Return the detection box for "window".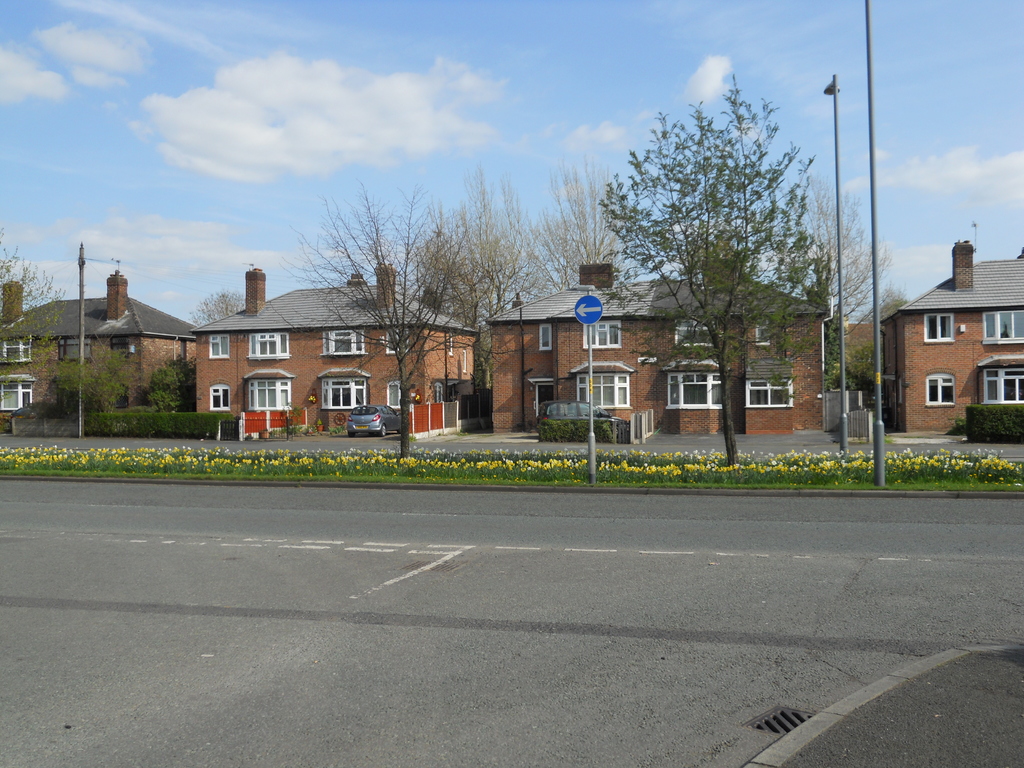
box(665, 372, 724, 411).
